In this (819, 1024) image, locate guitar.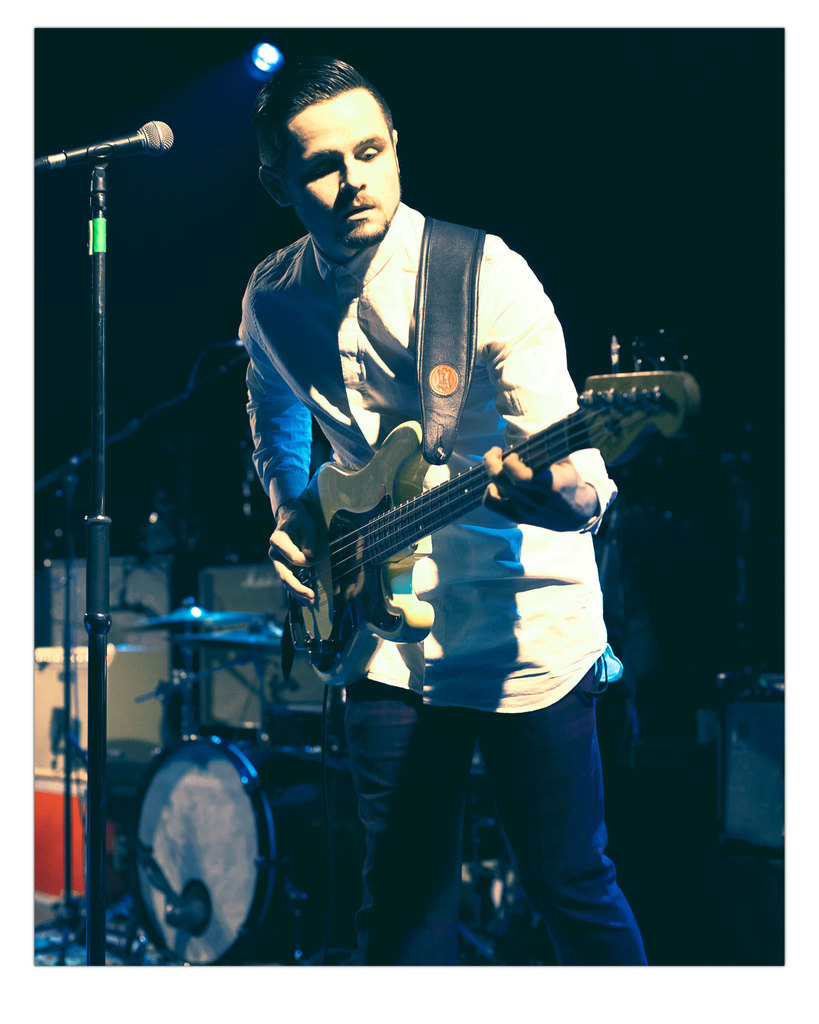
Bounding box: pyautogui.locateOnScreen(281, 330, 708, 685).
